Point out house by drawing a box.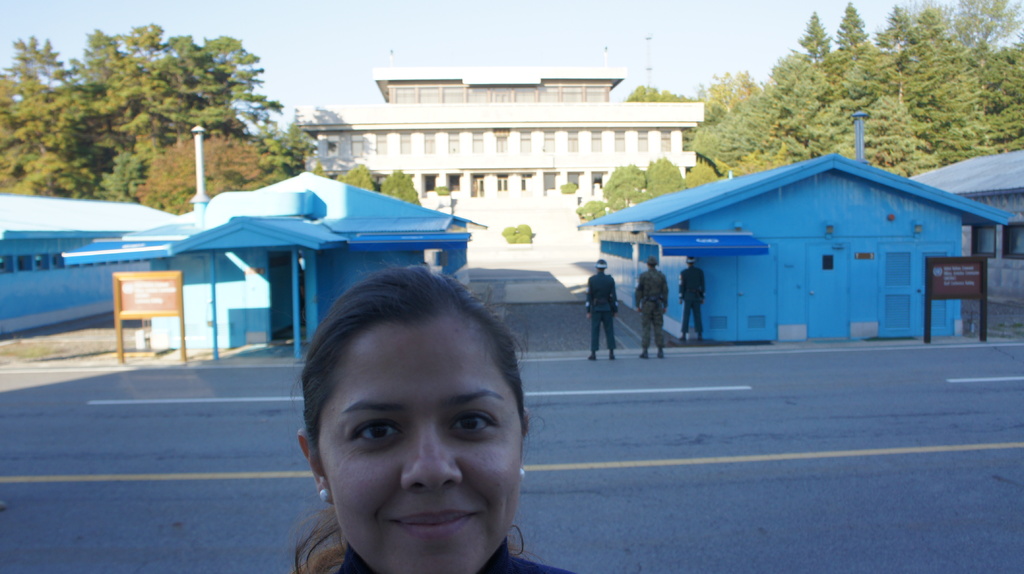
[301,70,703,241].
